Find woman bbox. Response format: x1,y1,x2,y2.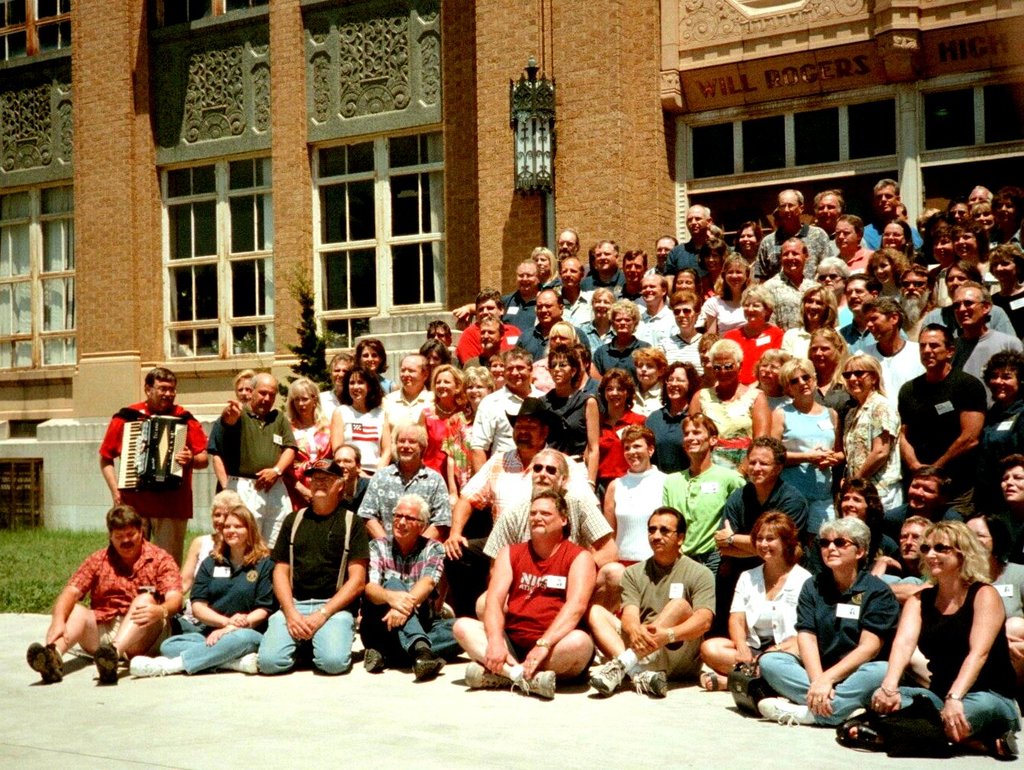
767,355,844,557.
